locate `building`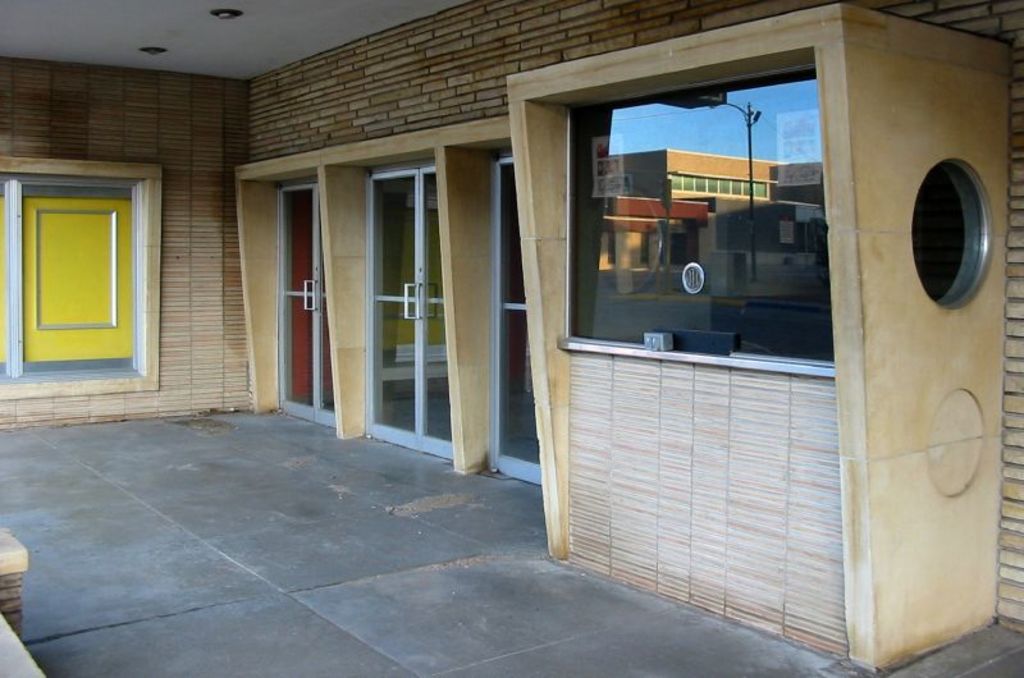
x1=0, y1=0, x2=1023, y2=677
